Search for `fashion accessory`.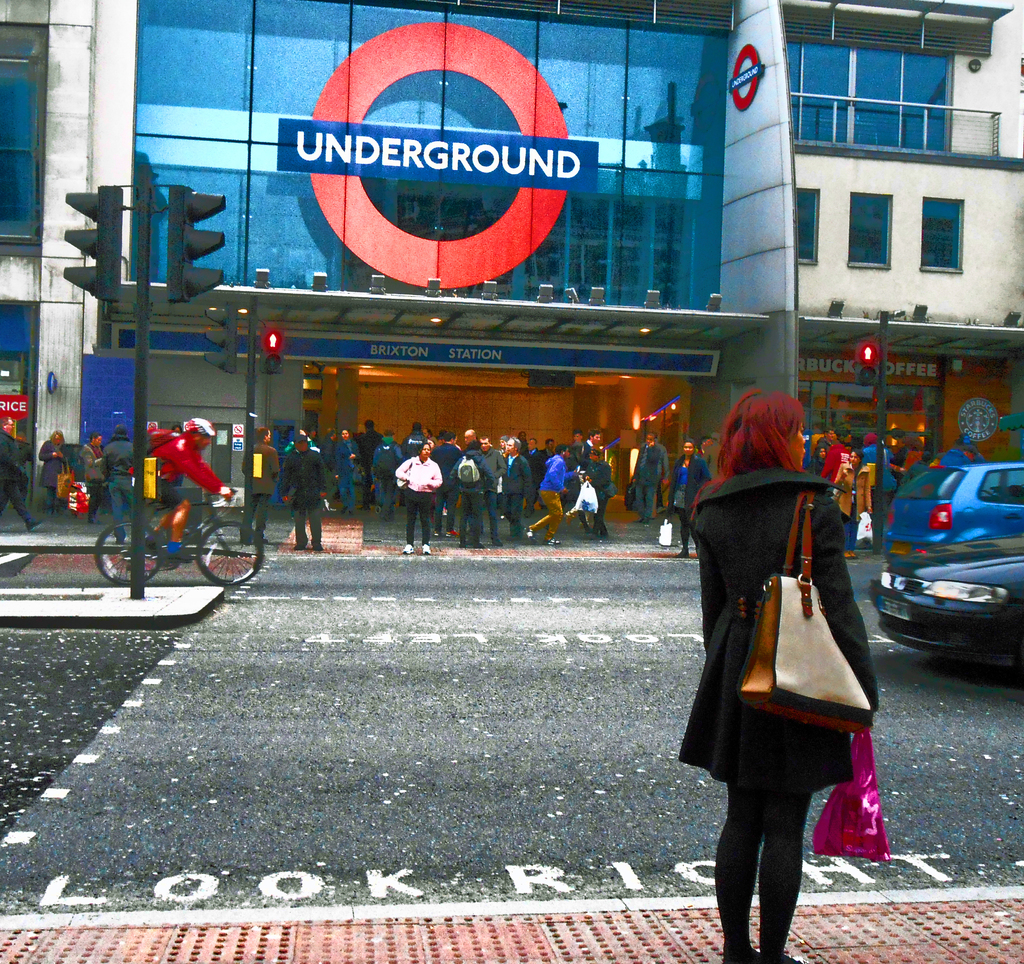
Found at pyautogui.locateOnScreen(729, 488, 872, 738).
